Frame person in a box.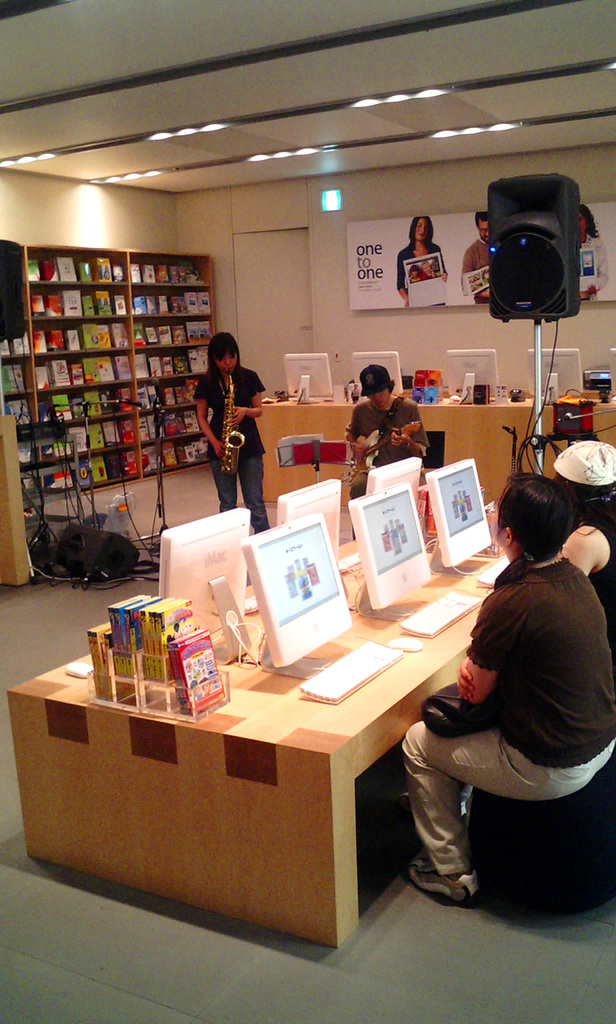
[x1=410, y1=268, x2=421, y2=282].
